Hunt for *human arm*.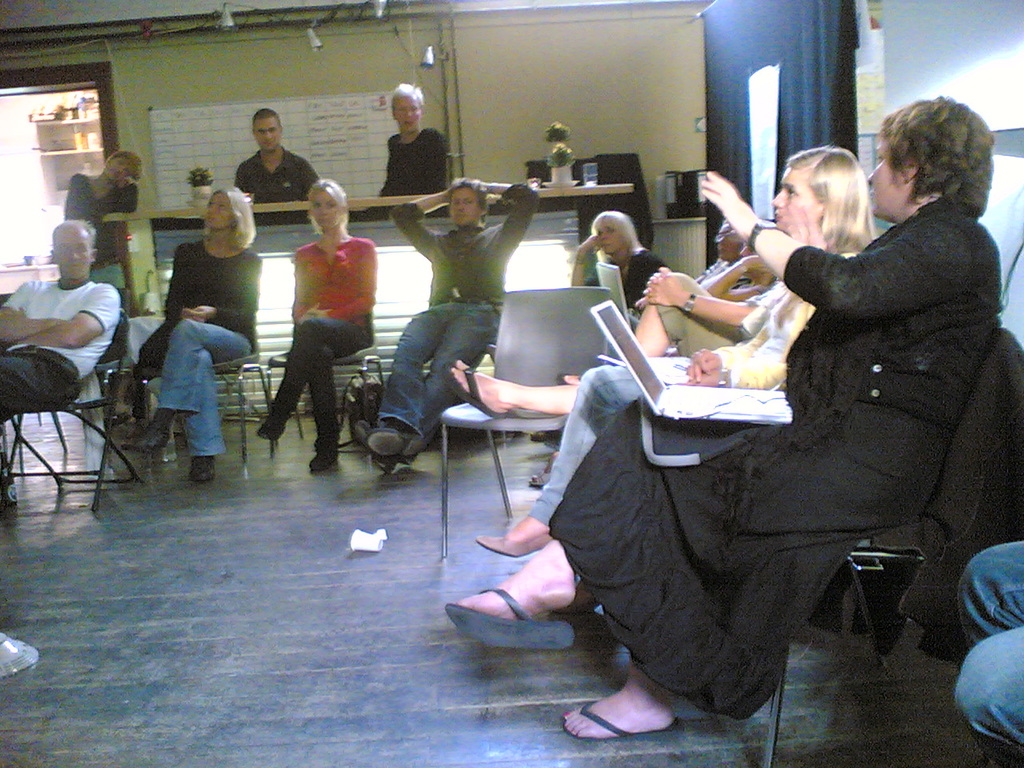
Hunted down at crop(678, 282, 804, 378).
